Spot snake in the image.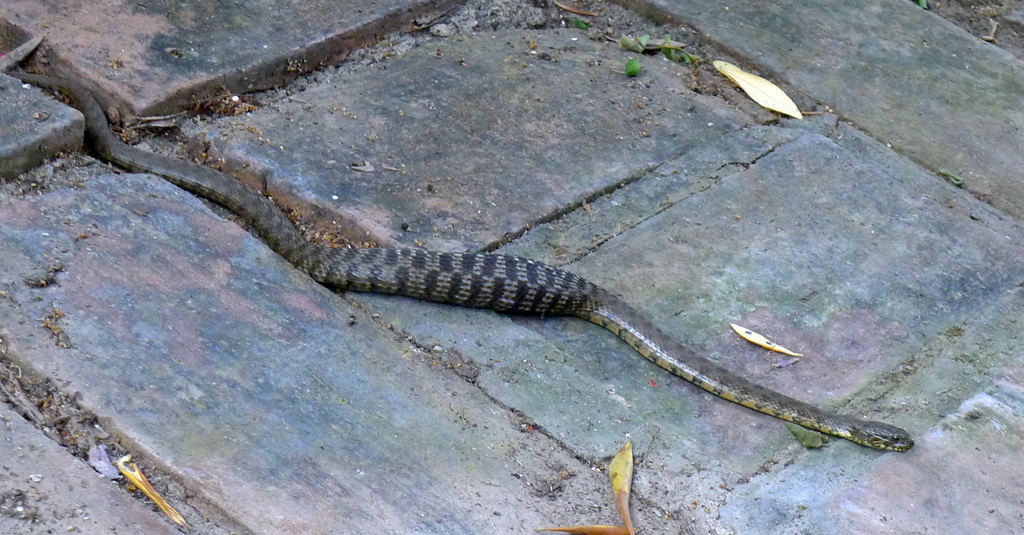
snake found at bbox=[0, 39, 912, 454].
